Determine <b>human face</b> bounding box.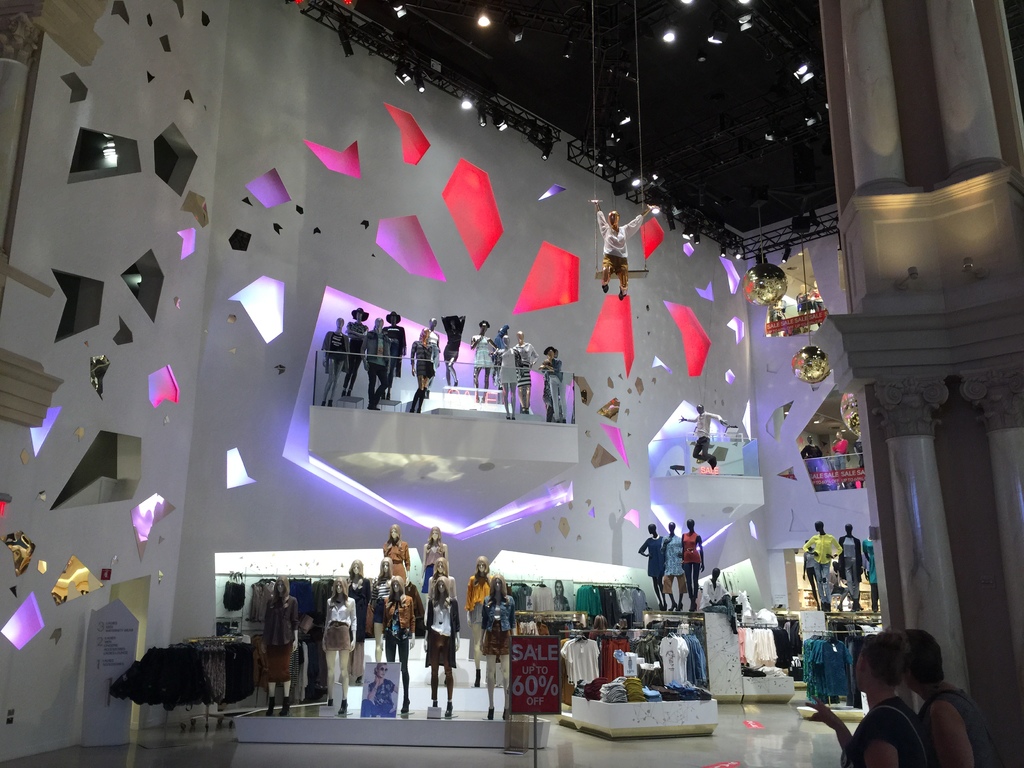
Determined: (x1=856, y1=652, x2=861, y2=689).
